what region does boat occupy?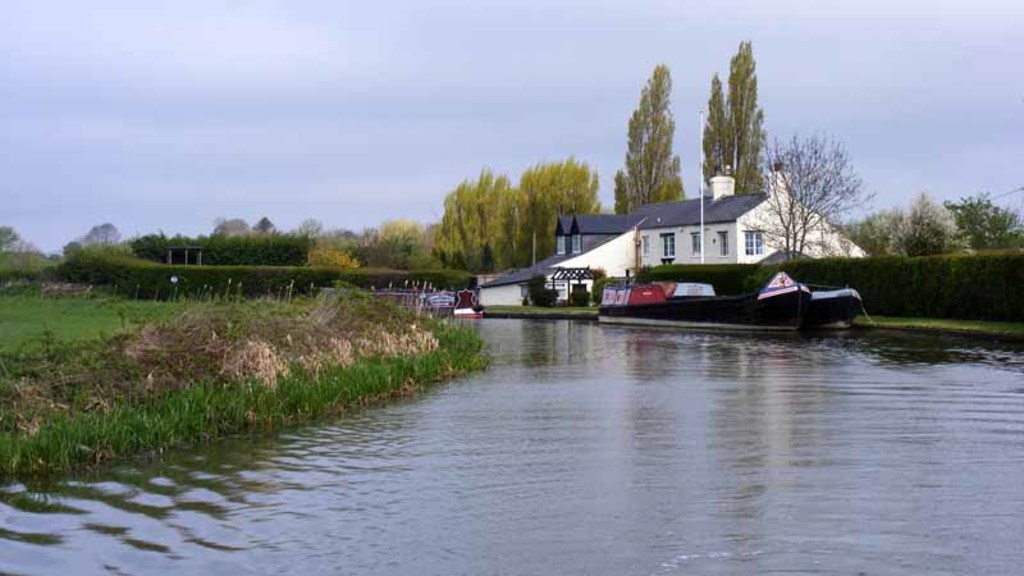
451,289,485,320.
